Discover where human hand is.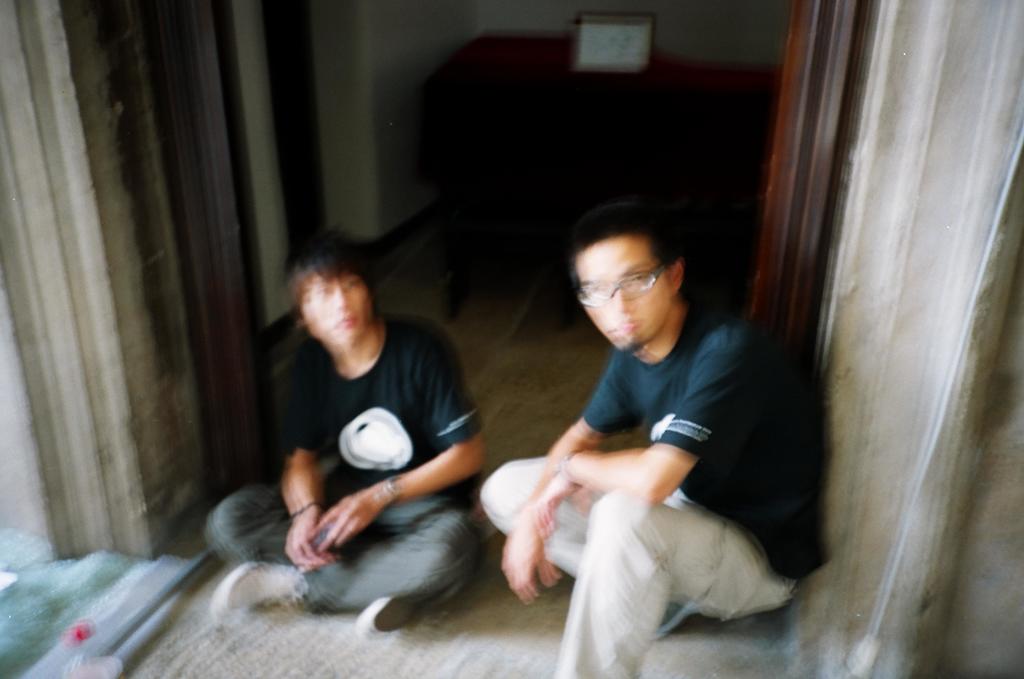
Discovered at (283, 502, 339, 575).
